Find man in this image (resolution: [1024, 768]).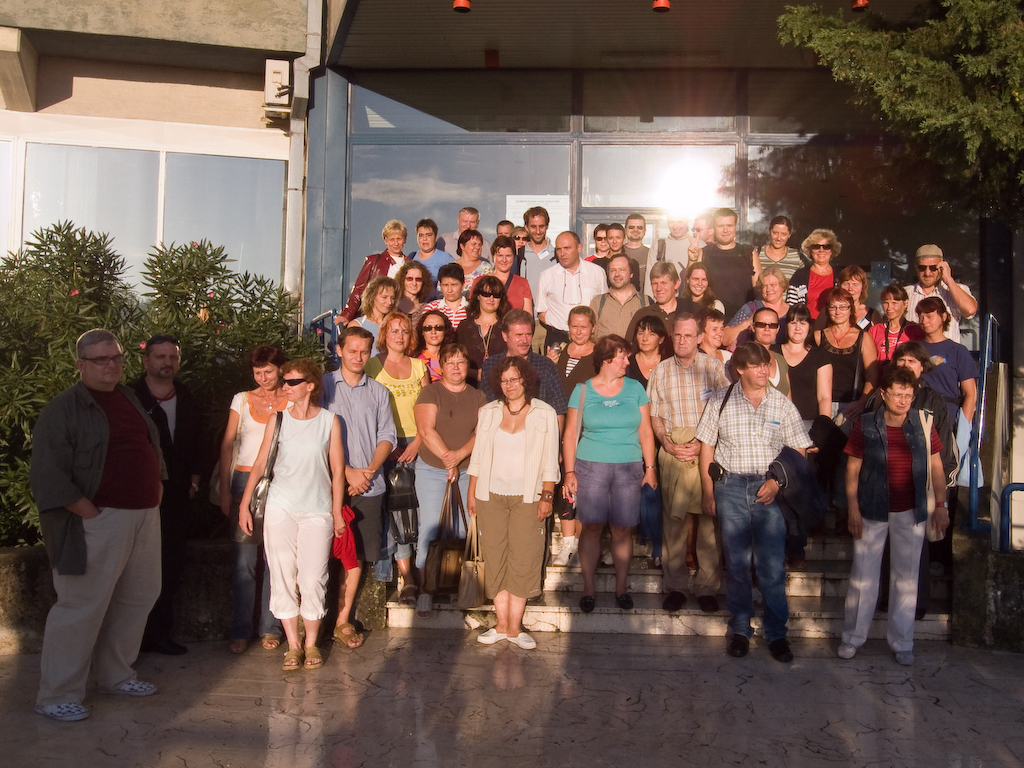
pyautogui.locateOnScreen(315, 324, 400, 646).
